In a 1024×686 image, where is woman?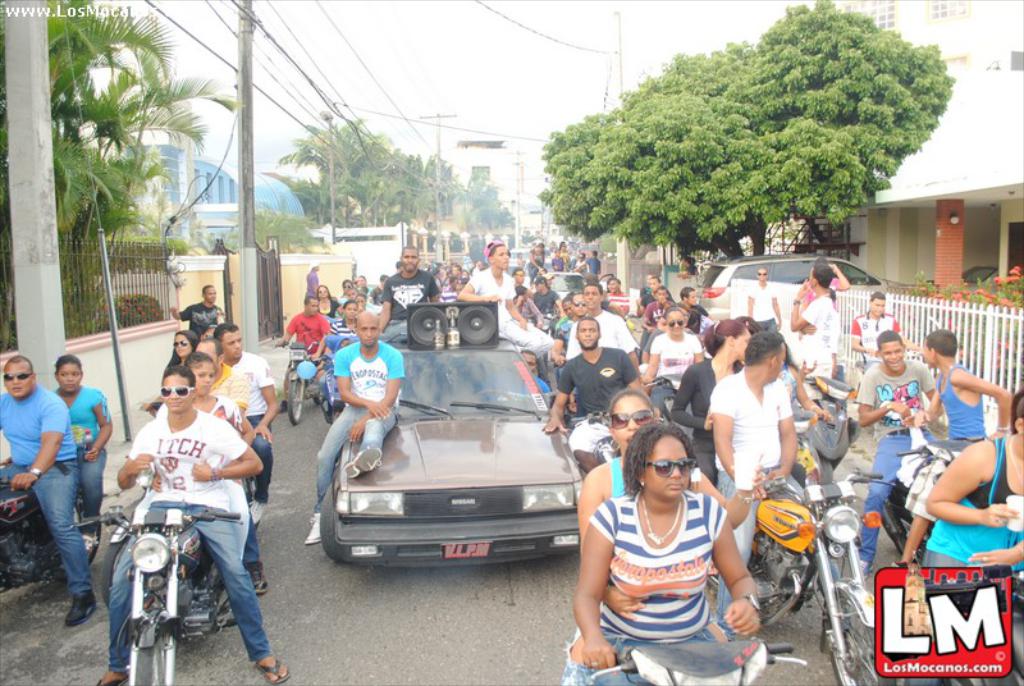
(left=177, top=346, right=232, bottom=430).
